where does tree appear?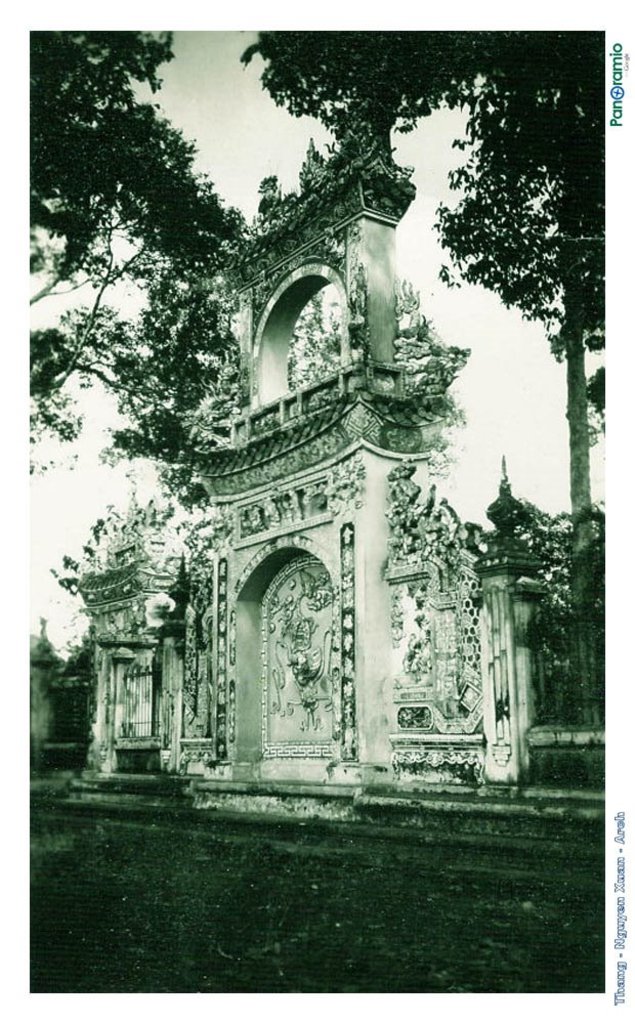
Appears at [243,31,488,142].
